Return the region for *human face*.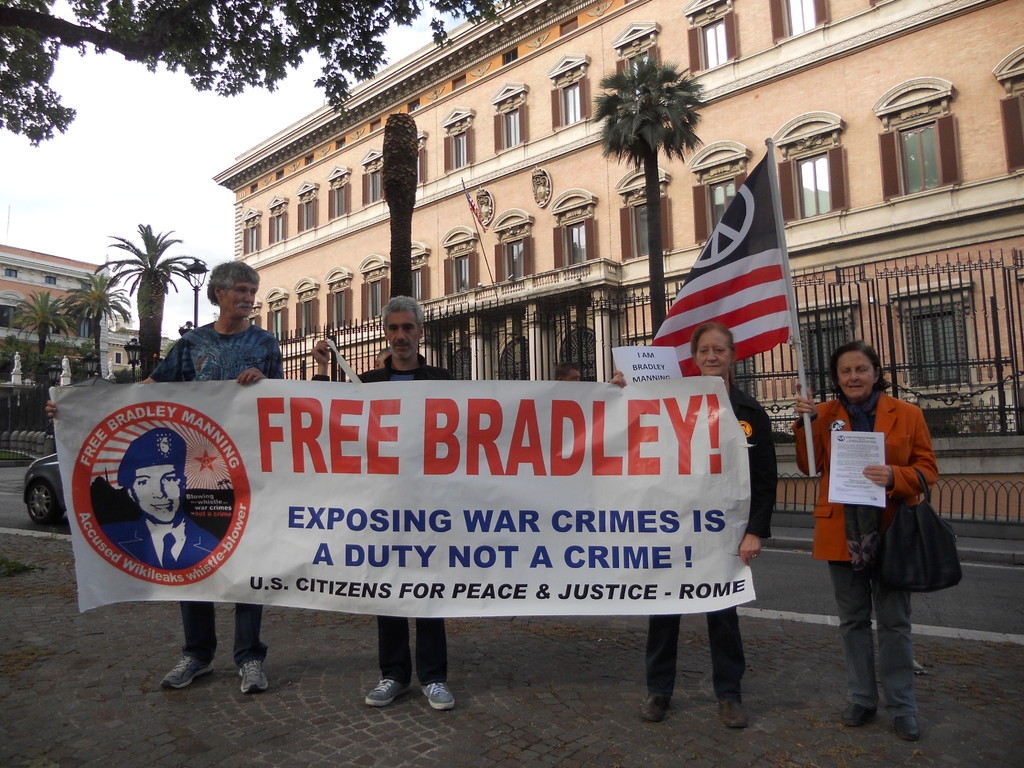
l=131, t=463, r=180, b=523.
